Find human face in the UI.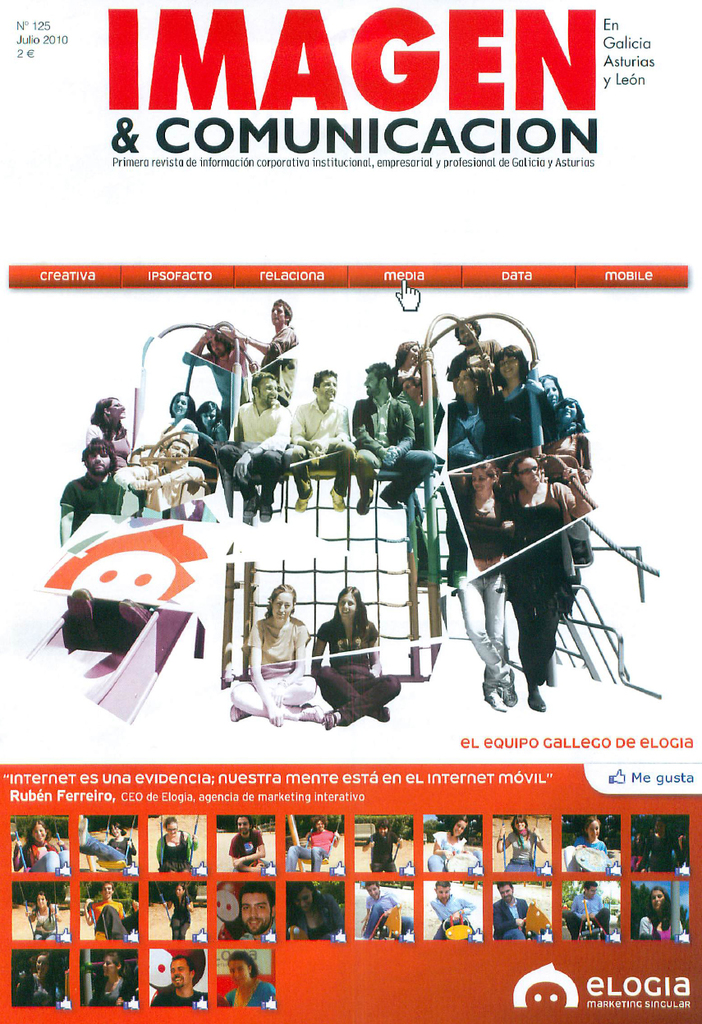
UI element at locate(517, 457, 540, 484).
